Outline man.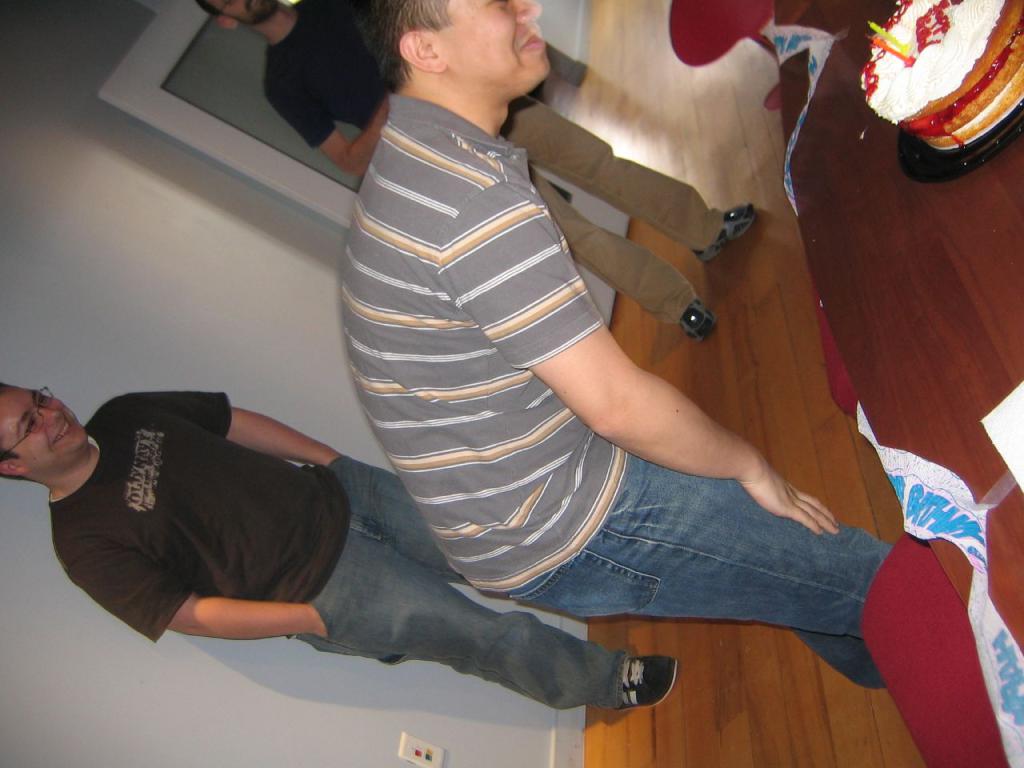
Outline: <bbox>0, 382, 676, 716</bbox>.
